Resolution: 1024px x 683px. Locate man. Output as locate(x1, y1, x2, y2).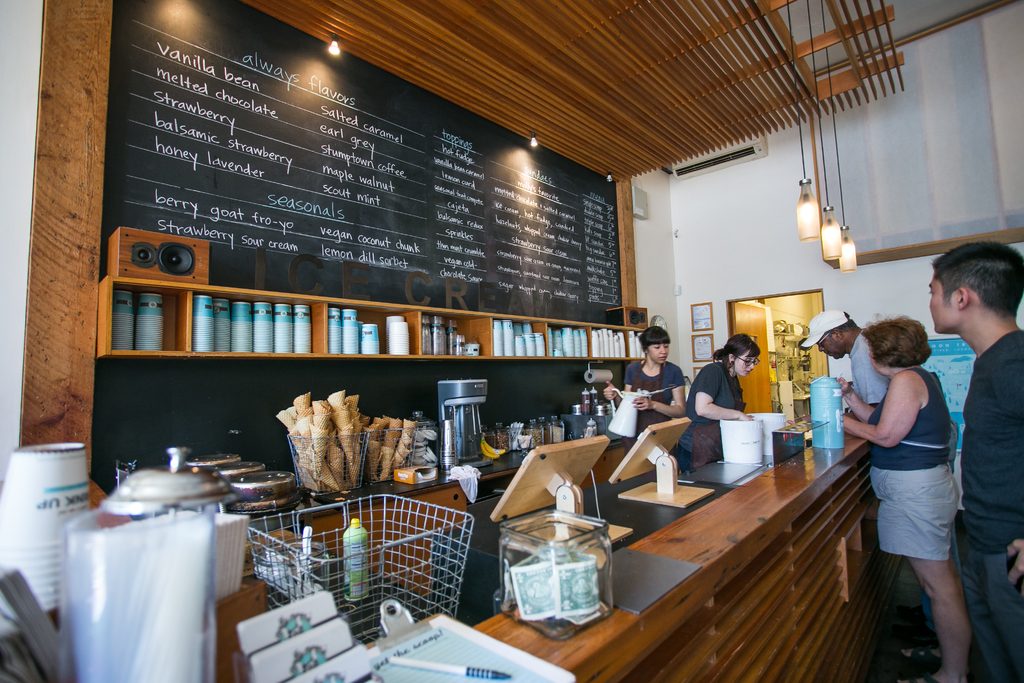
locate(808, 309, 959, 642).
